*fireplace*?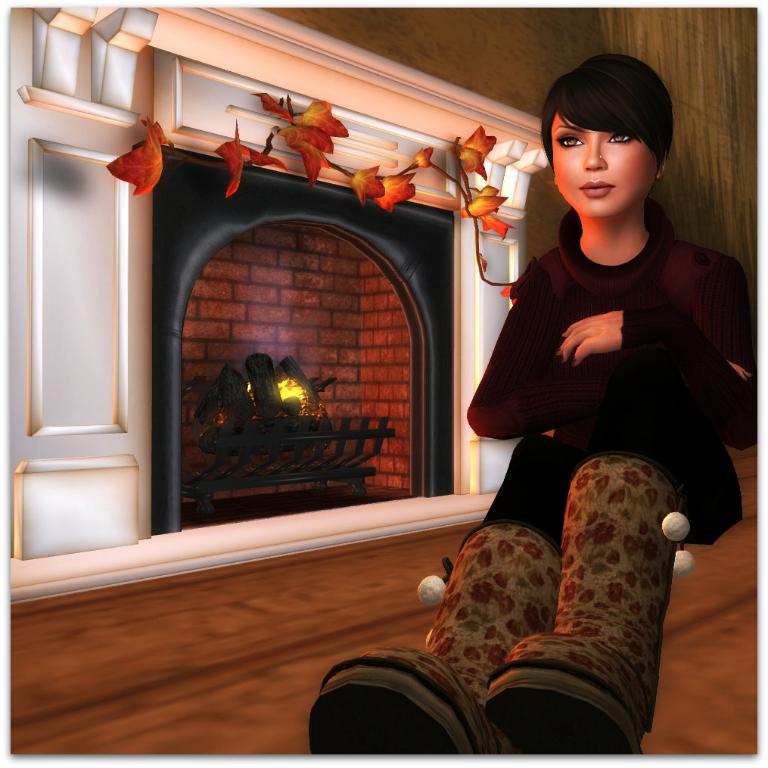
(left=0, top=0, right=549, bottom=604)
